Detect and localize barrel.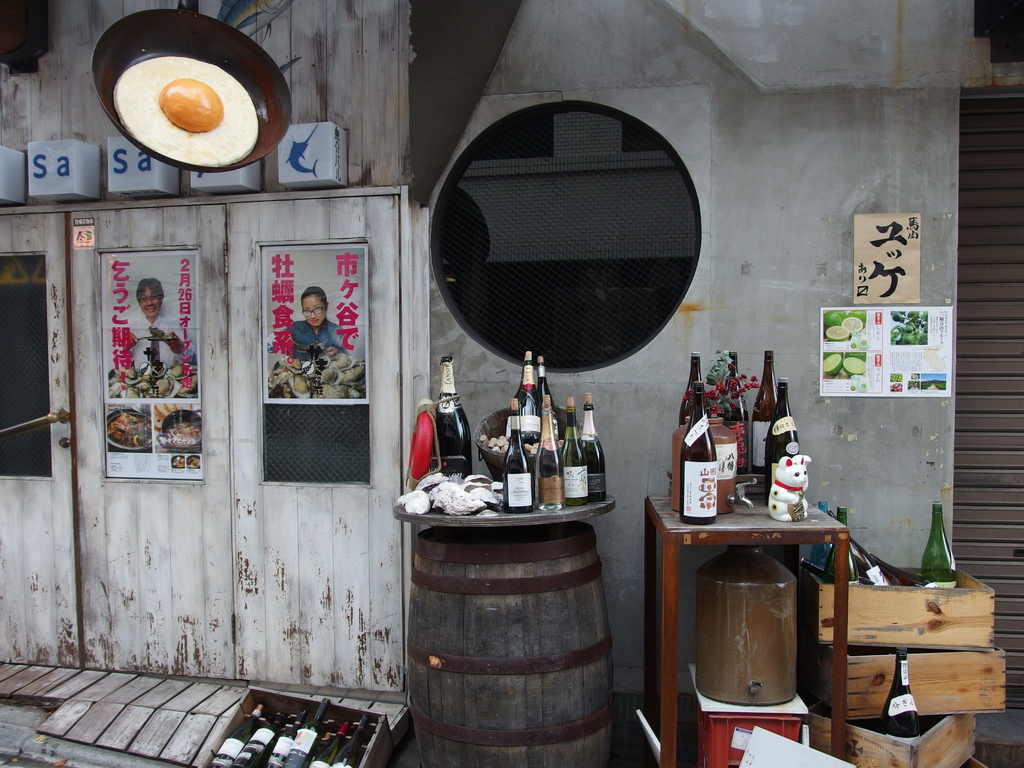
Localized at 399:527:620:767.
